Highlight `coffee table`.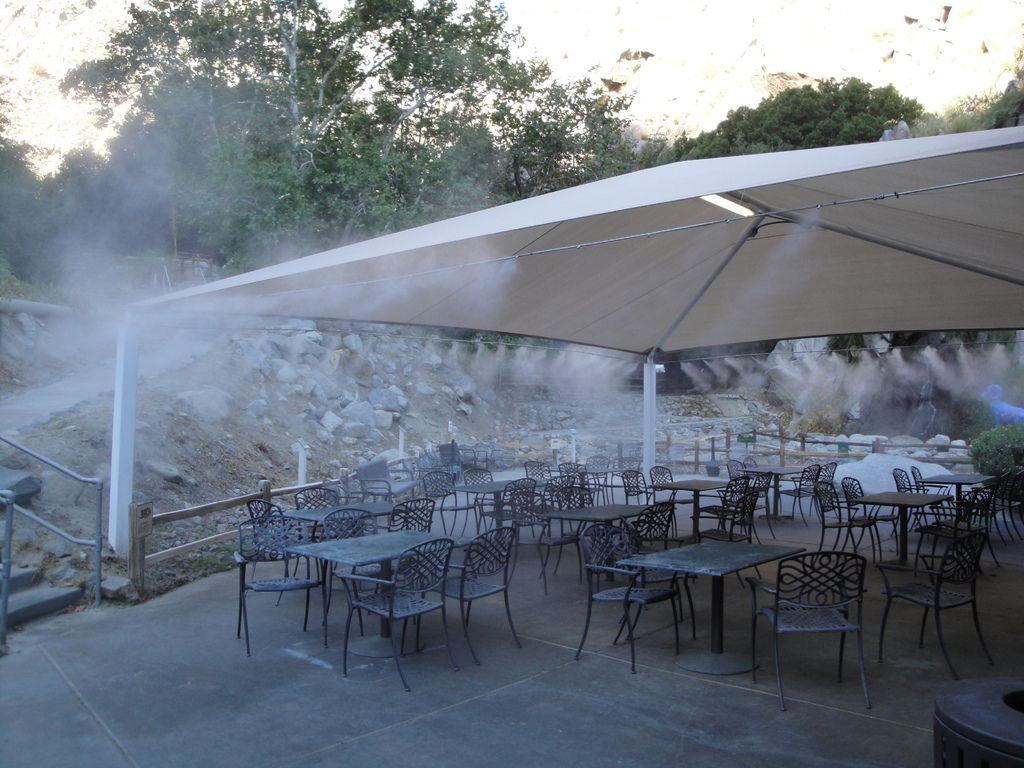
Highlighted region: 578,463,620,504.
